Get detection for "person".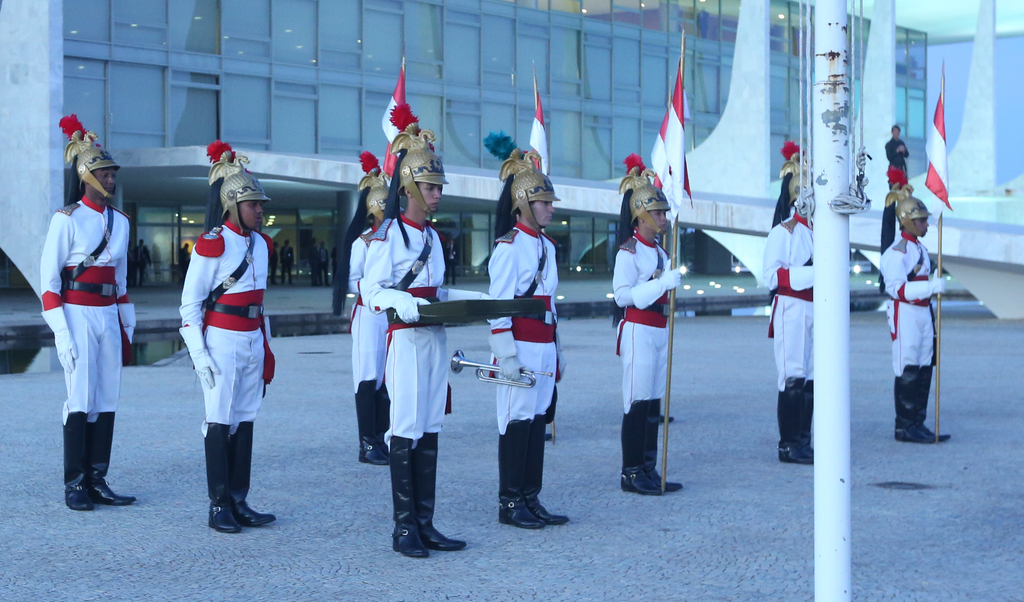
Detection: select_region(34, 129, 135, 520).
